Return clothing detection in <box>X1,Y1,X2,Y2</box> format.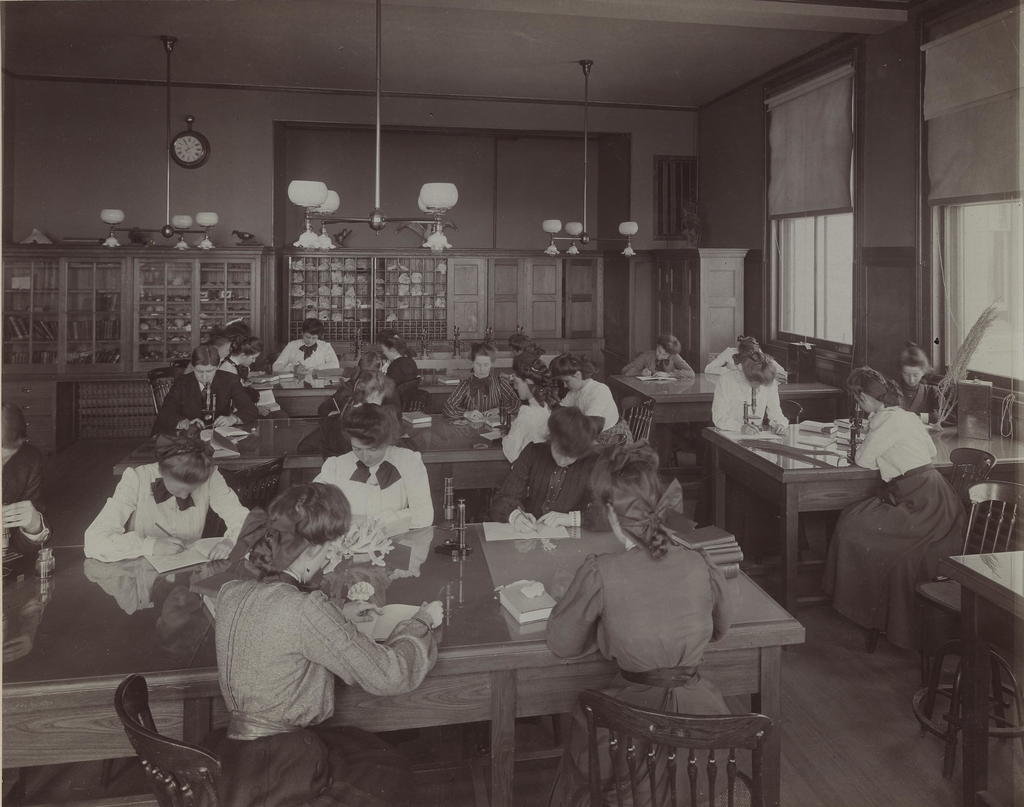
<box>895,378,956,425</box>.
